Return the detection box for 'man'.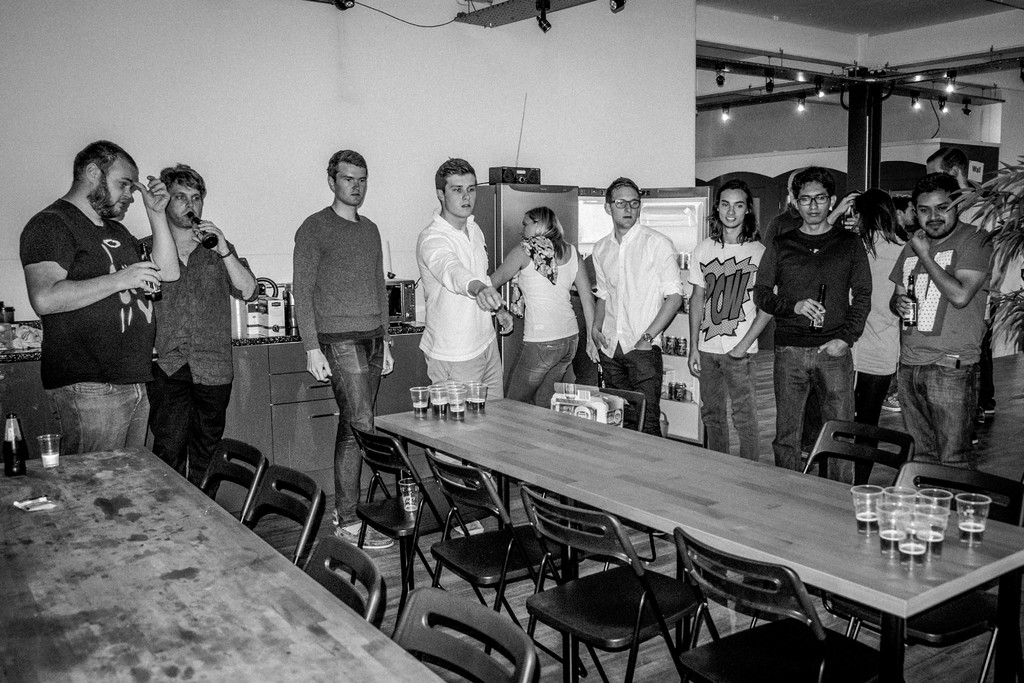
l=925, t=147, r=1007, b=443.
